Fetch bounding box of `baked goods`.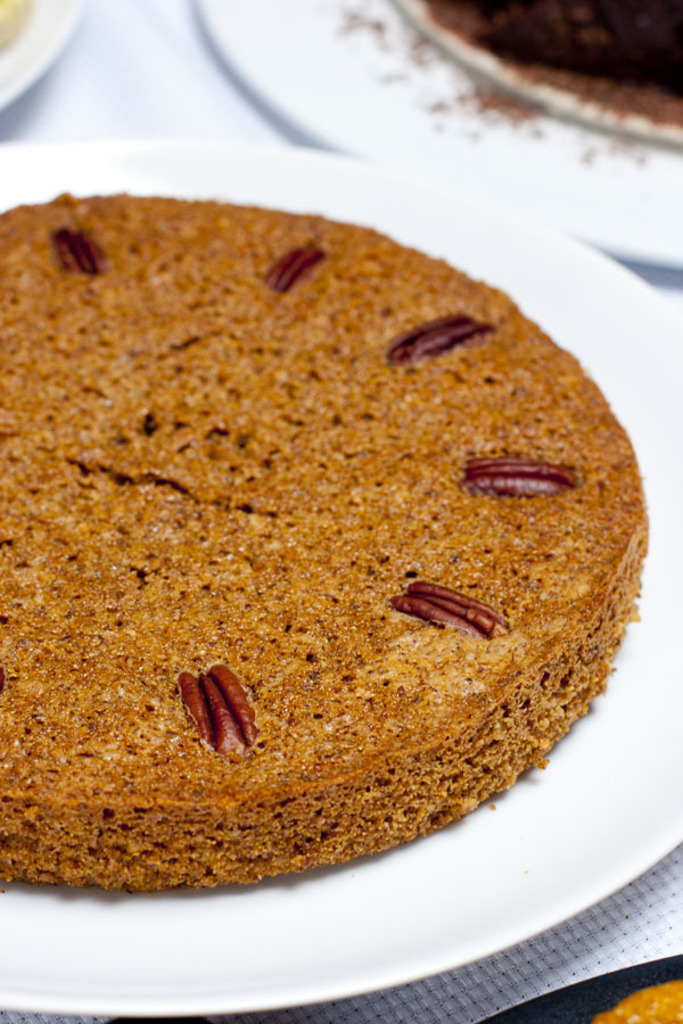
Bbox: [0, 184, 651, 902].
